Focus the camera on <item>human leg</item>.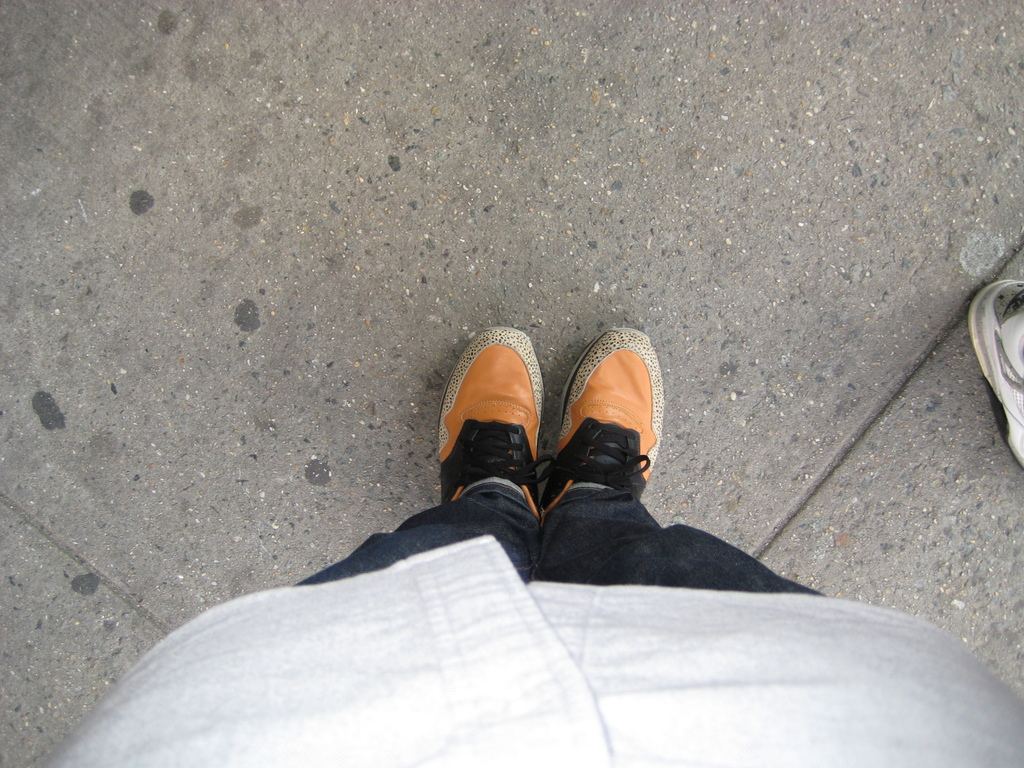
Focus region: 540/326/823/601.
